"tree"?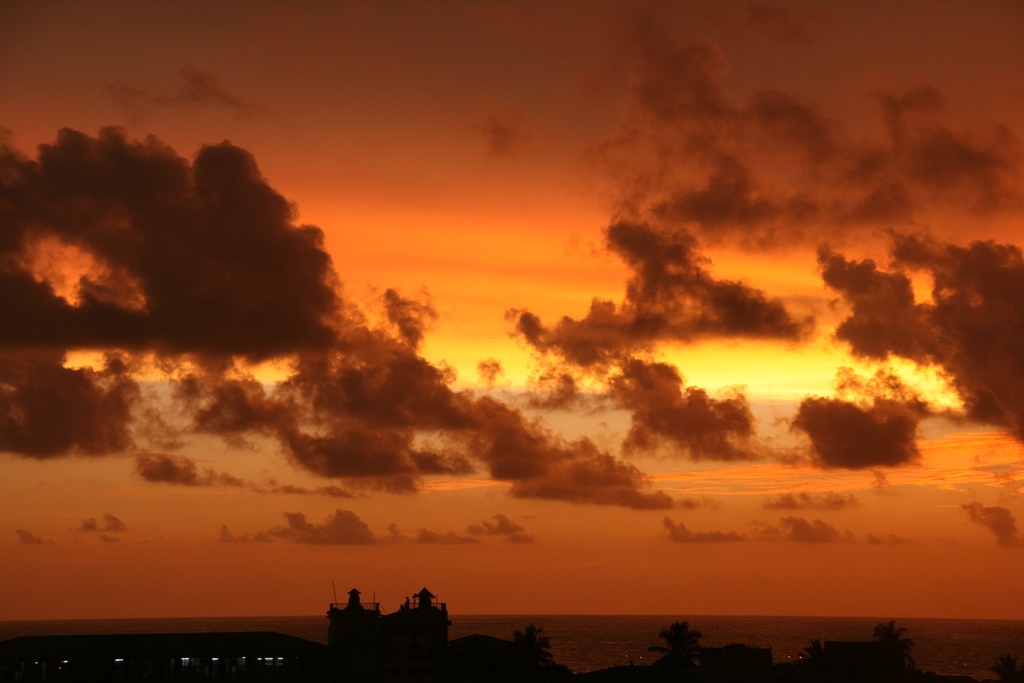
l=803, t=637, r=826, b=658
